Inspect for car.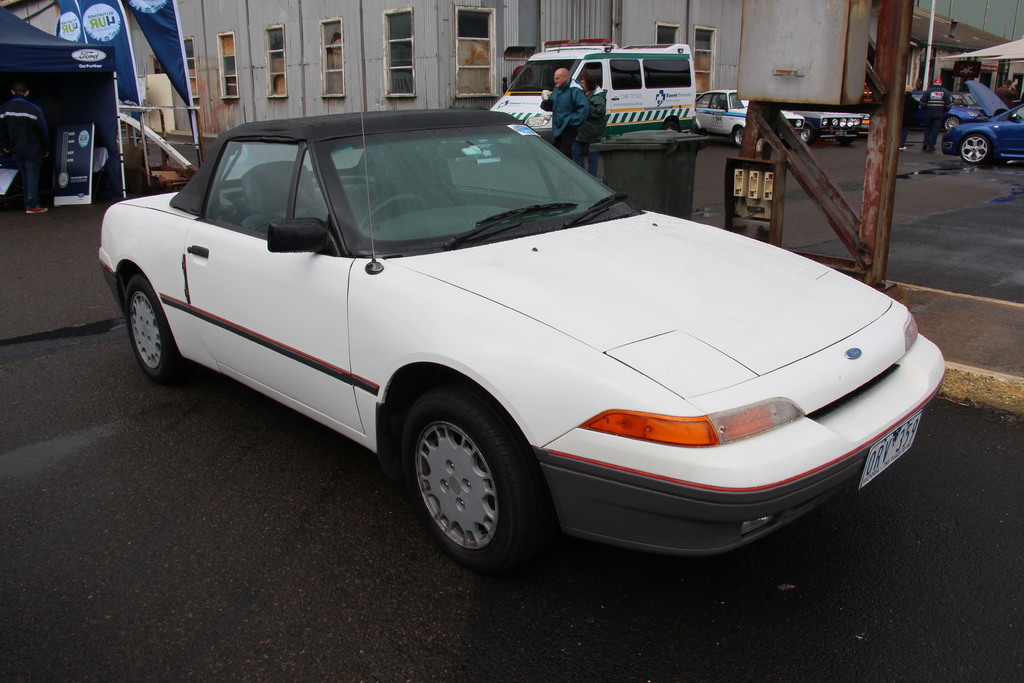
Inspection: <bbox>933, 95, 995, 125</bbox>.
